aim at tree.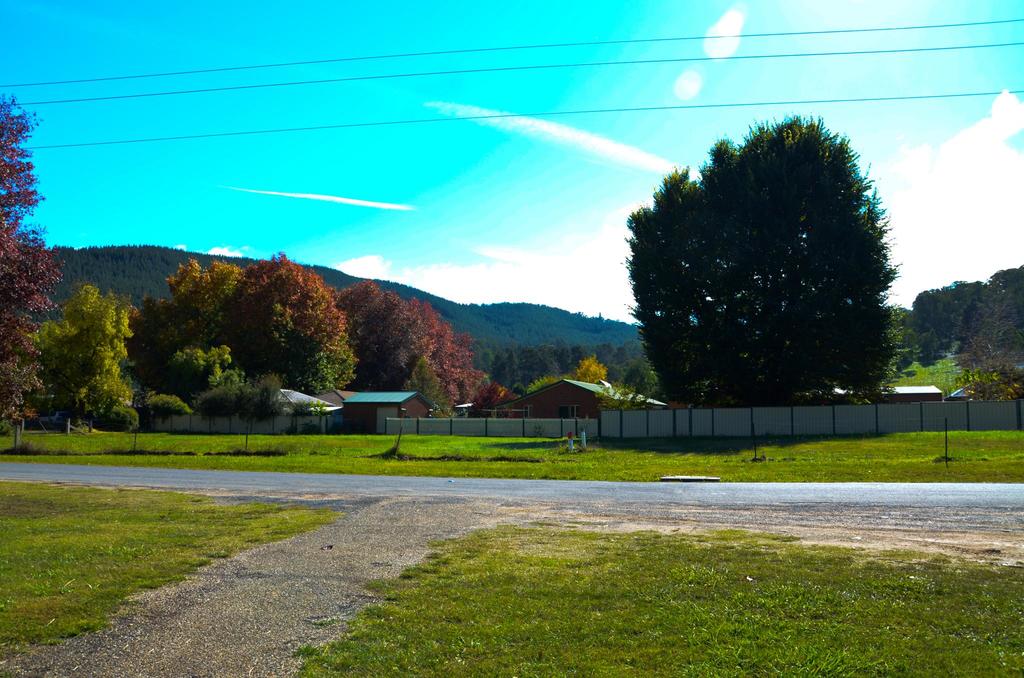
Aimed at <region>164, 344, 237, 396</region>.
